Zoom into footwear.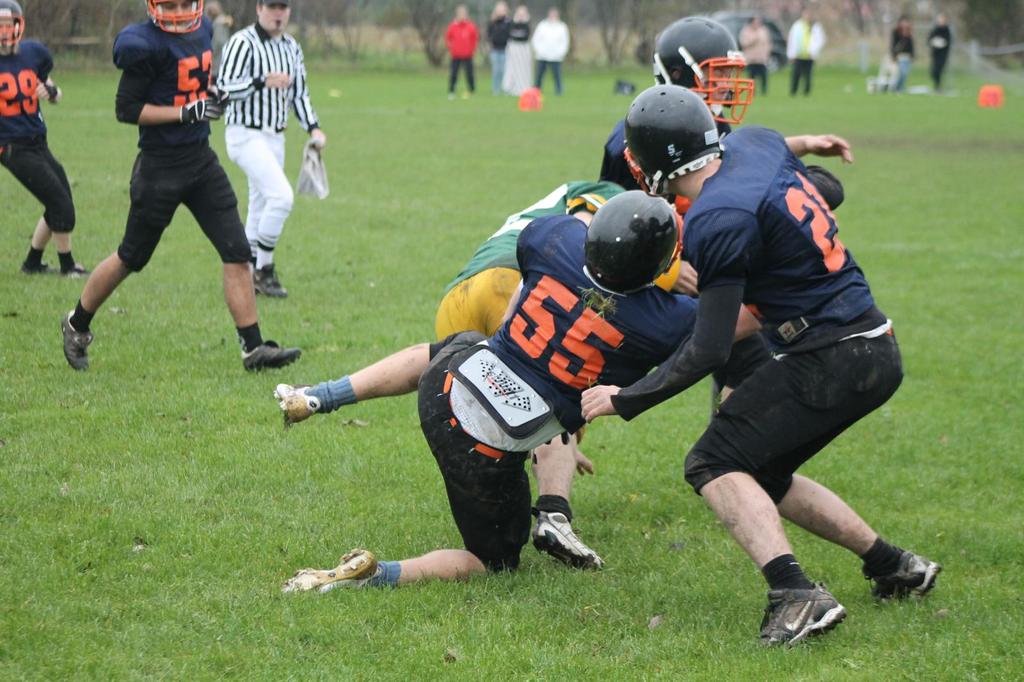
Zoom target: (72, 261, 92, 277).
